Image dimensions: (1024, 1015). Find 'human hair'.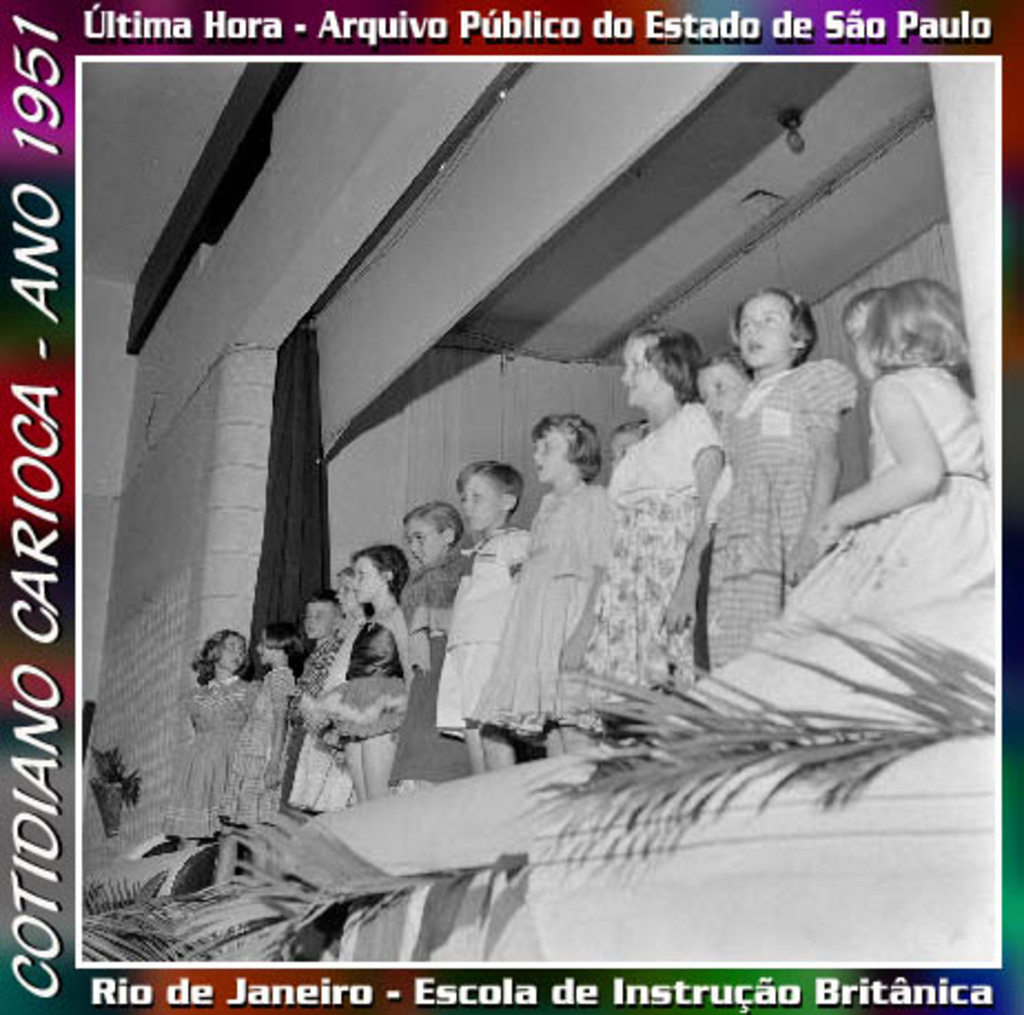
<bbox>862, 279, 969, 390</bbox>.
